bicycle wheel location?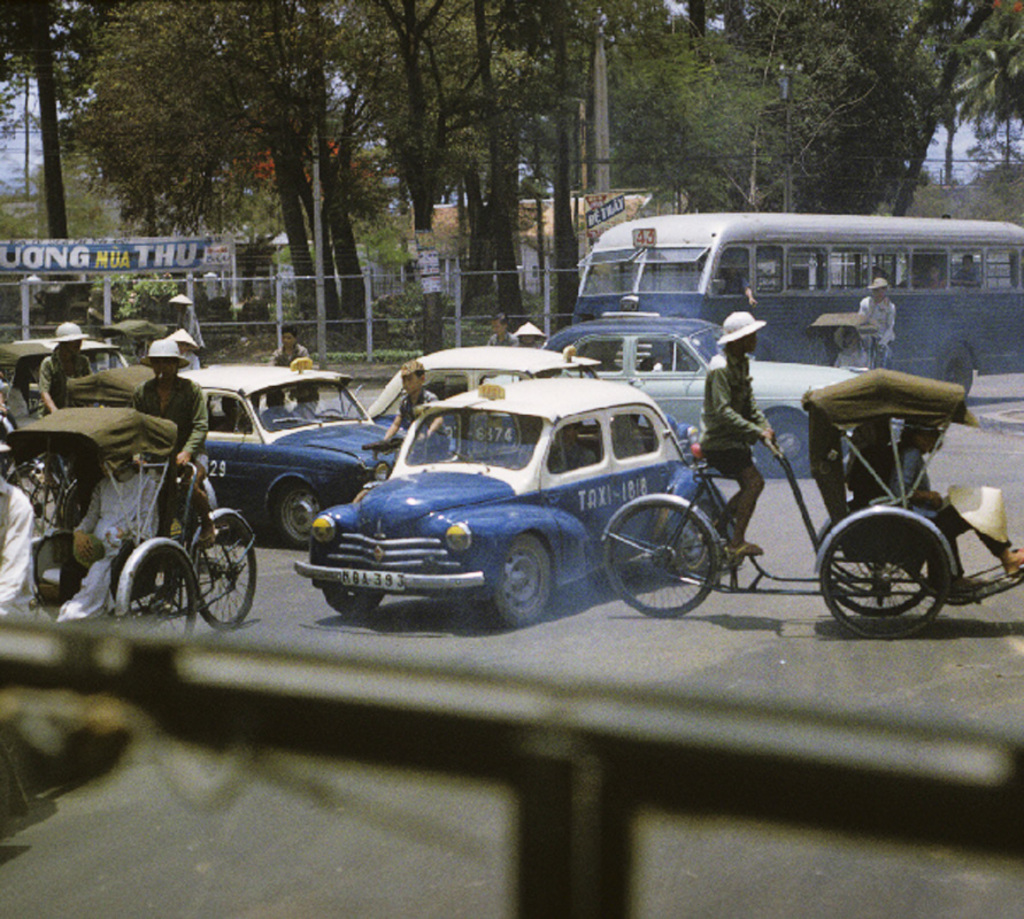
select_region(826, 540, 932, 610)
